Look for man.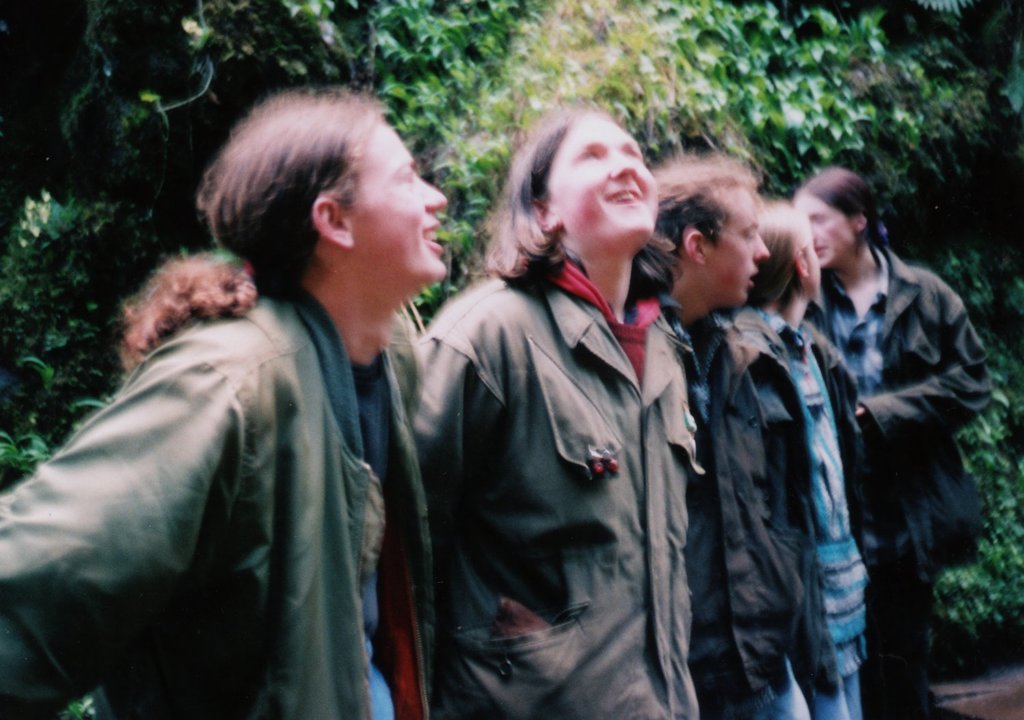
Found: pyautogui.locateOnScreen(643, 152, 806, 718).
